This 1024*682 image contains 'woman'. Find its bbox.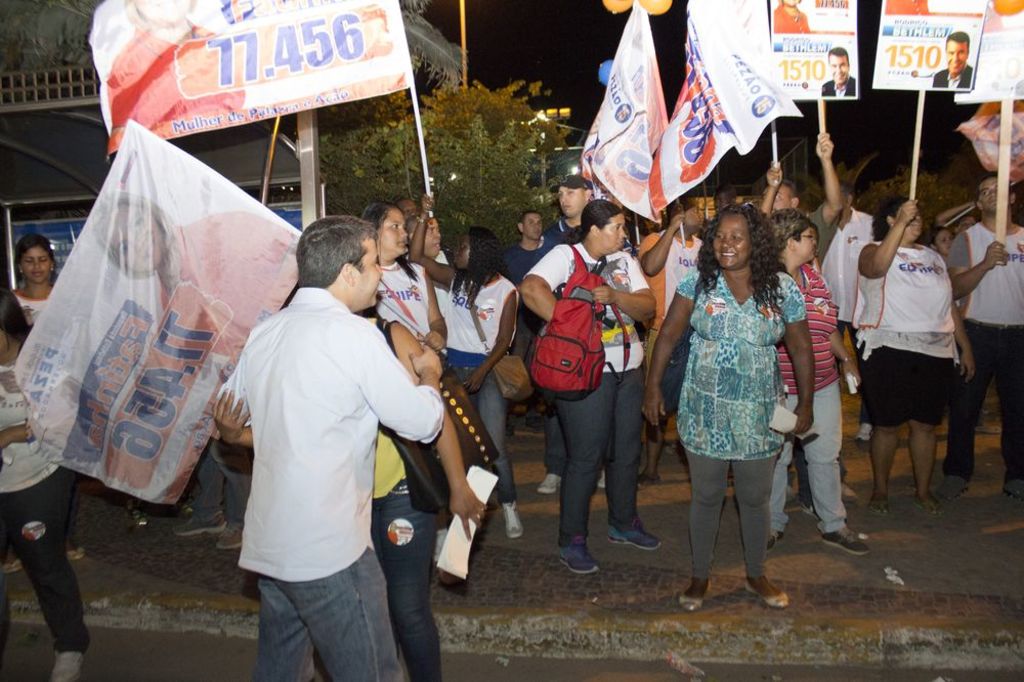
<box>0,289,89,681</box>.
